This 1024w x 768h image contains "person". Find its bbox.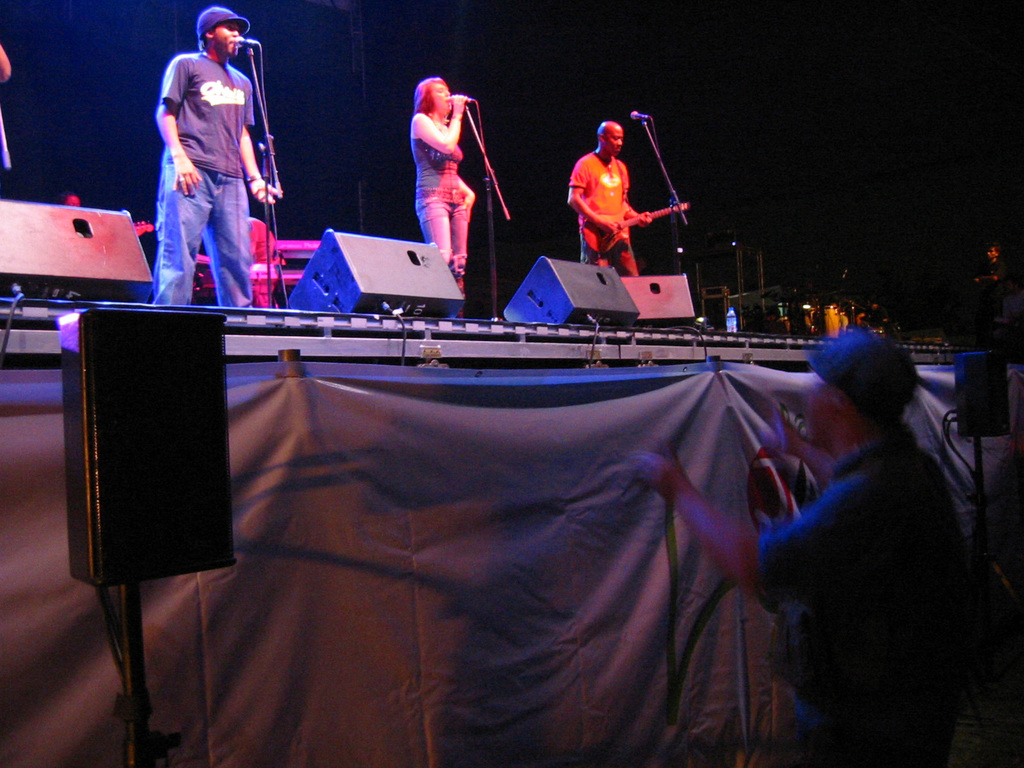
[409,79,477,321].
